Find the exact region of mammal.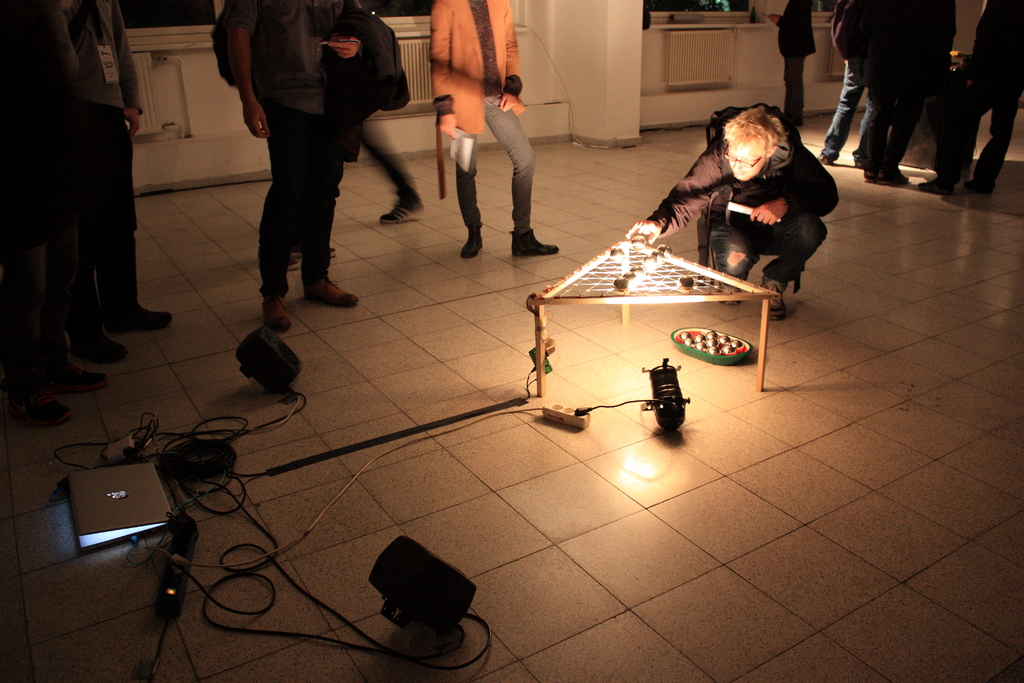
Exact region: rect(634, 103, 858, 285).
